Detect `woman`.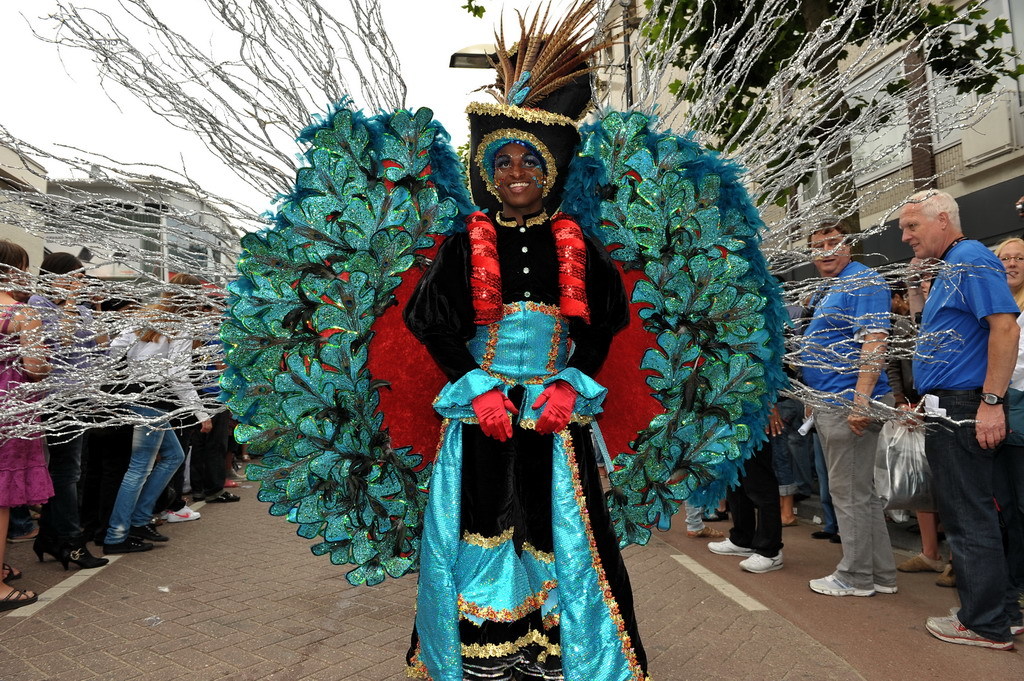
Detected at 0, 241, 57, 610.
